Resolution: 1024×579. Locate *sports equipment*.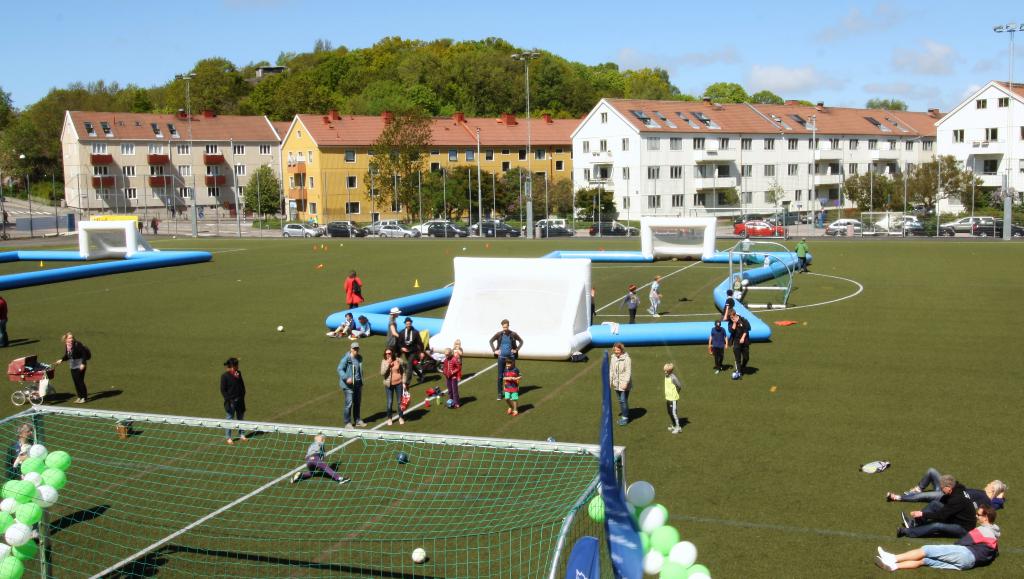
BBox(0, 400, 646, 578).
